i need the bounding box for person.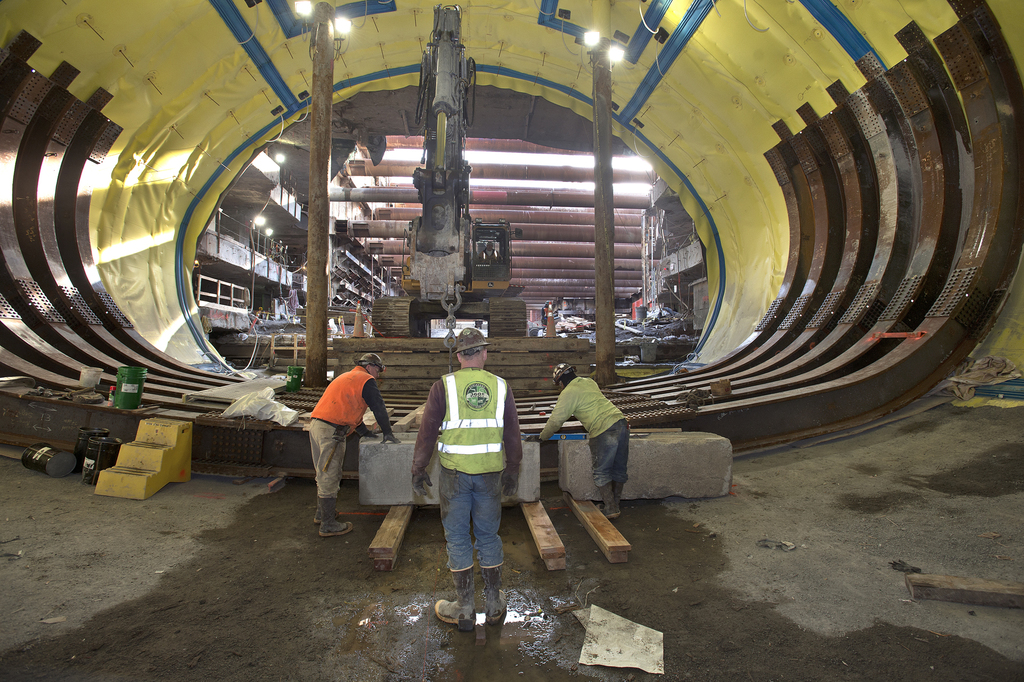
Here it is: detection(305, 353, 396, 533).
